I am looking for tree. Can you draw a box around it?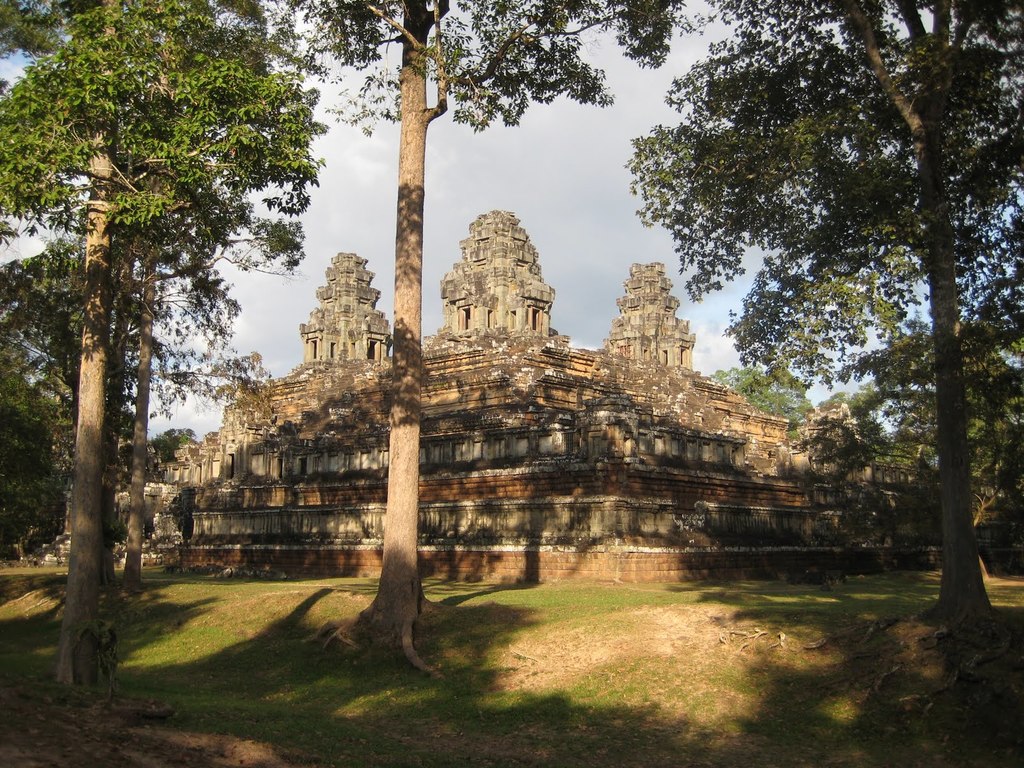
Sure, the bounding box is (274, 0, 710, 678).
